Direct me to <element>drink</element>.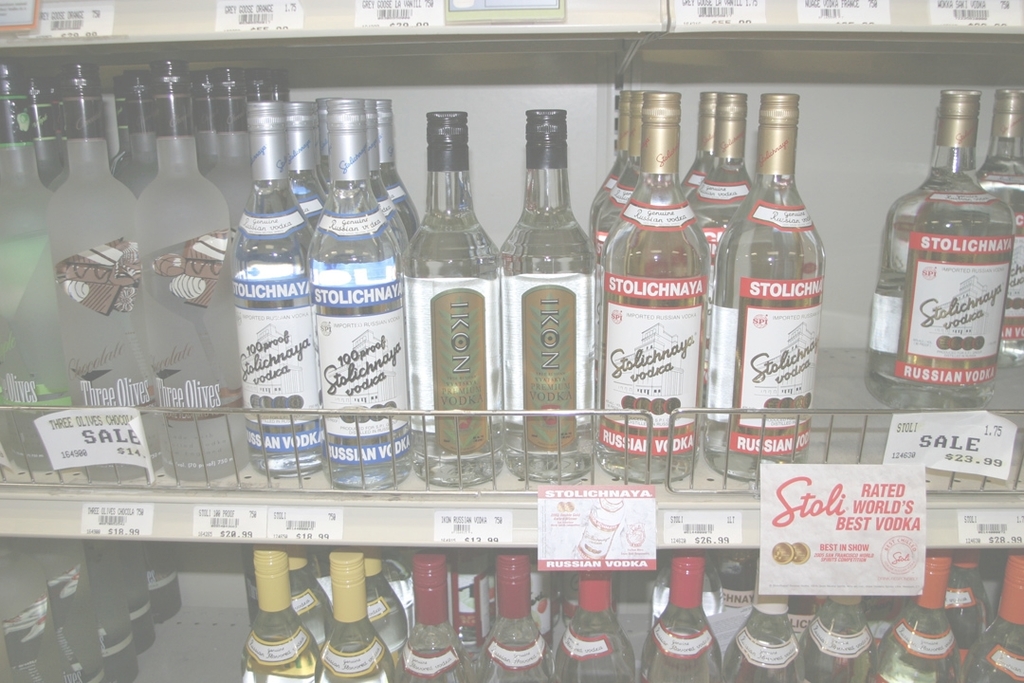
Direction: bbox(86, 538, 139, 682).
